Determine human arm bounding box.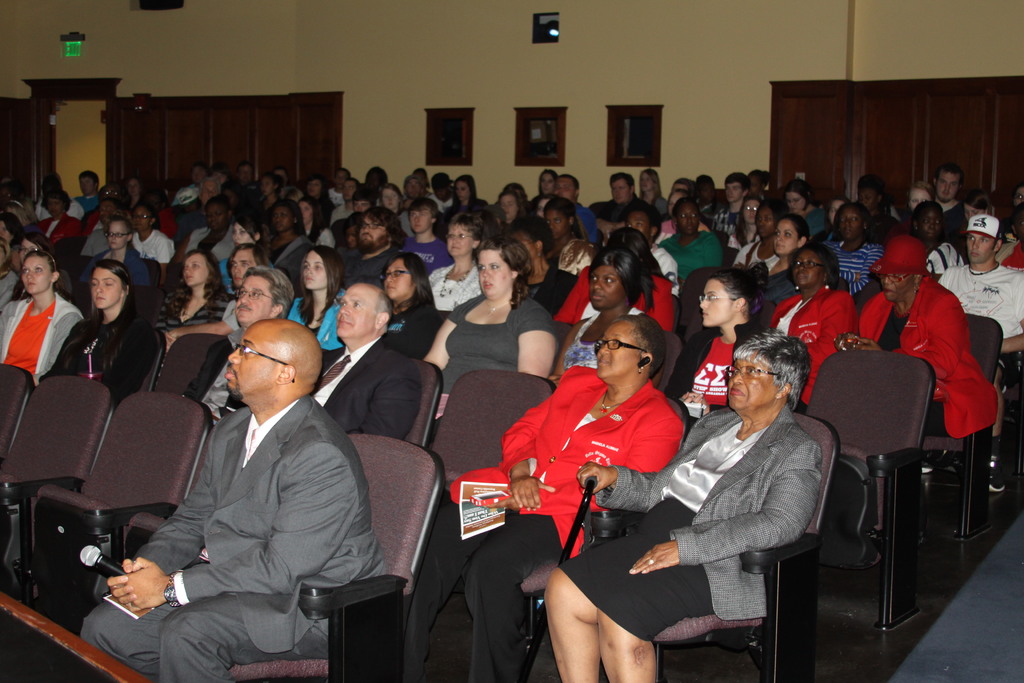
Determined: 182:347:216:398.
